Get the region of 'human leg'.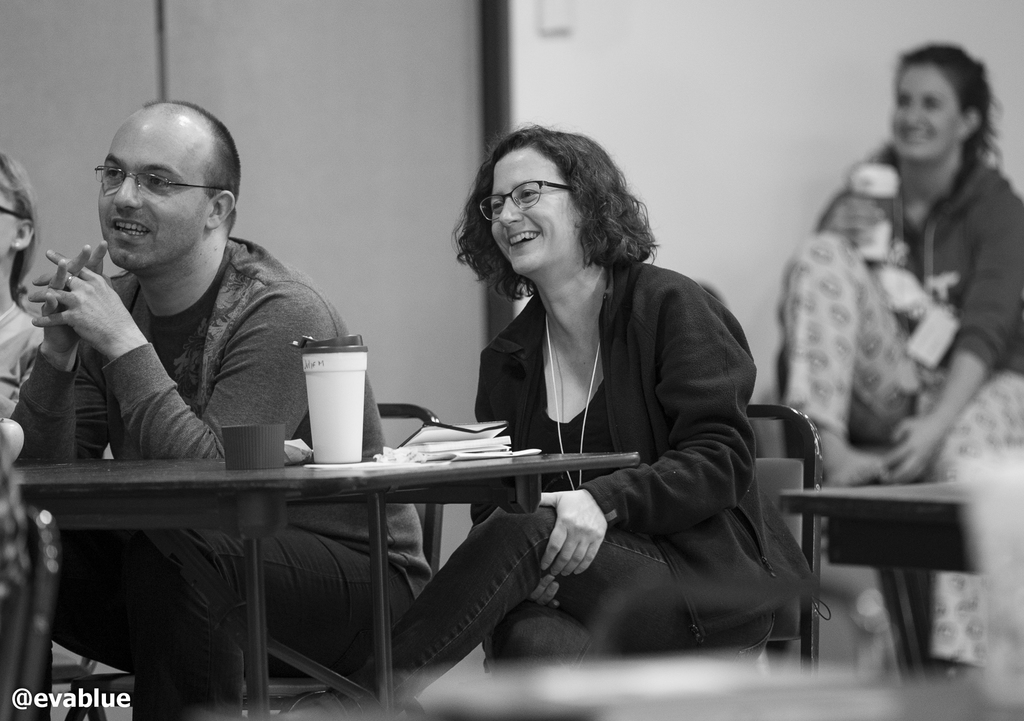
(28, 535, 145, 719).
